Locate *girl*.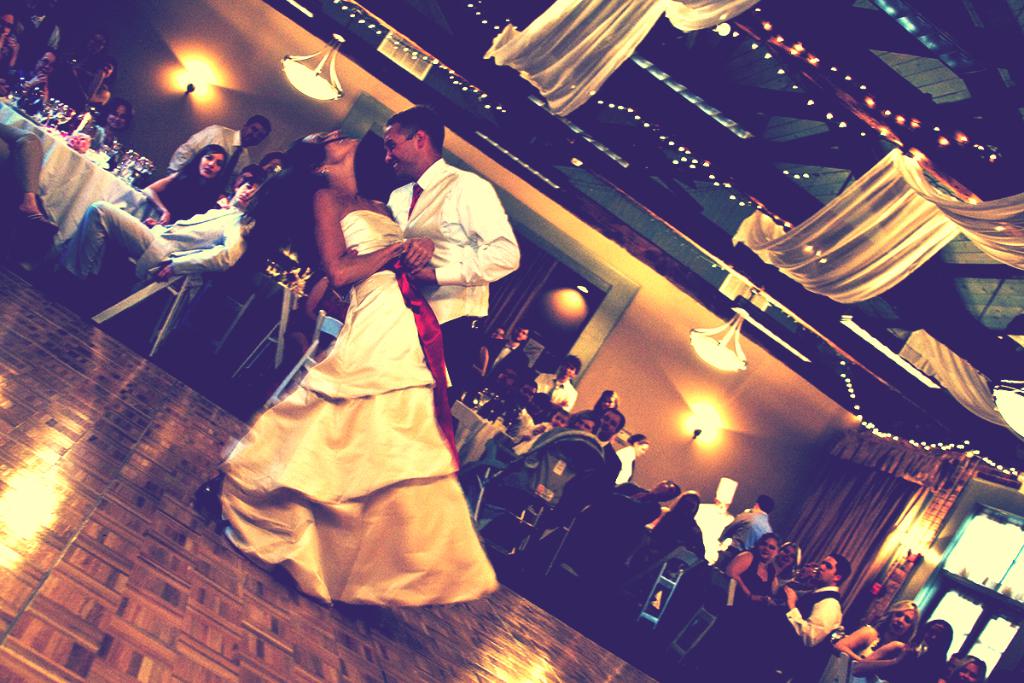
Bounding box: (left=509, top=409, right=569, bottom=462).
